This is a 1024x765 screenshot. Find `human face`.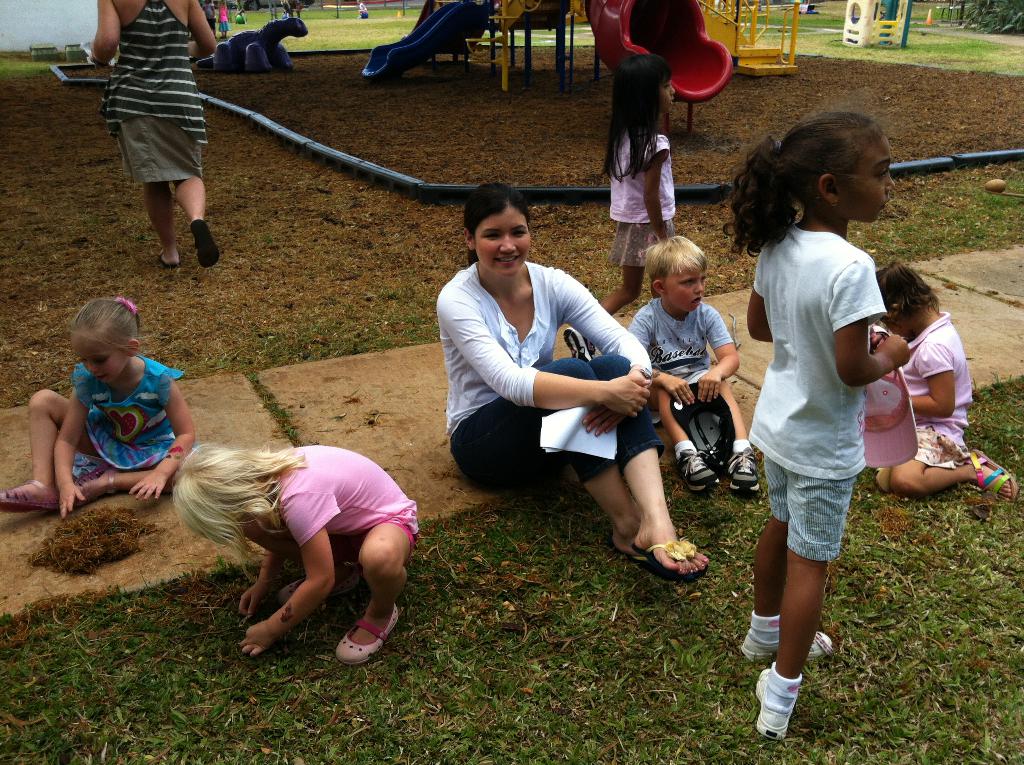
Bounding box: <box>472,210,531,275</box>.
